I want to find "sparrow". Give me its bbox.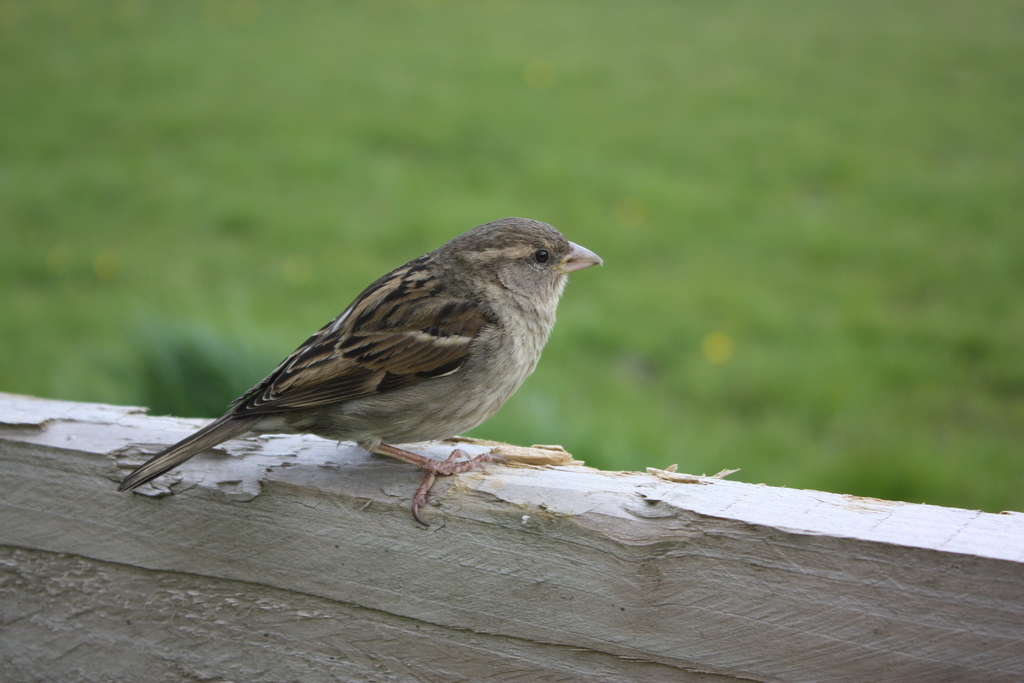
select_region(120, 209, 602, 526).
